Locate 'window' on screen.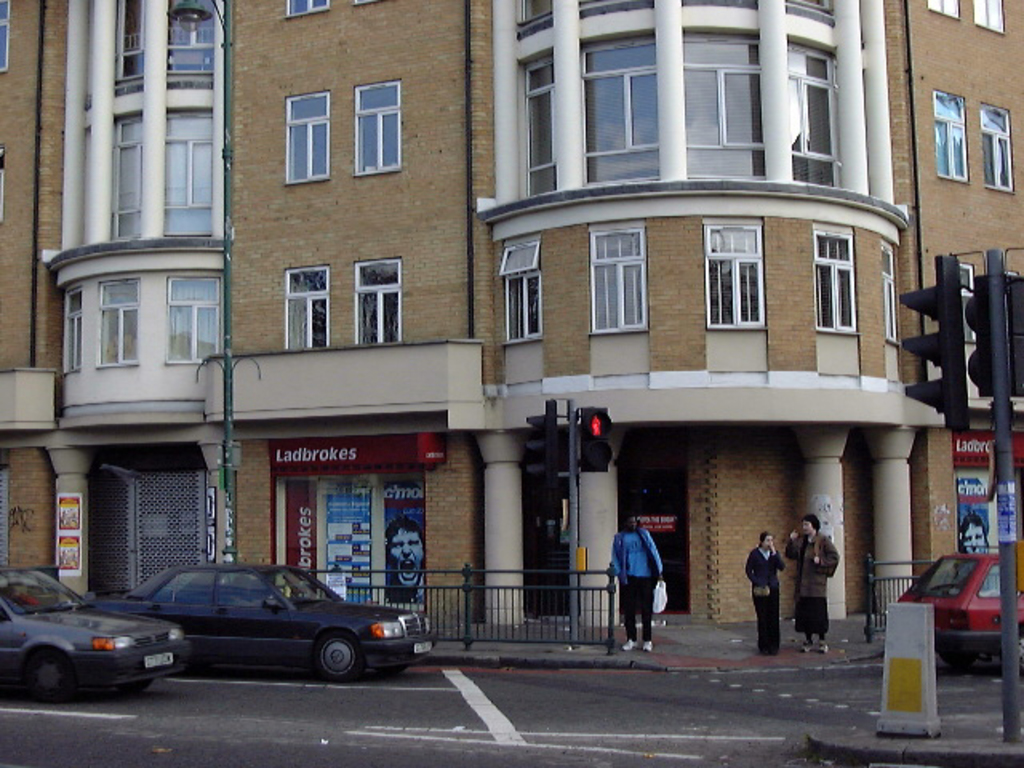
On screen at x1=515, y1=0, x2=554, y2=38.
